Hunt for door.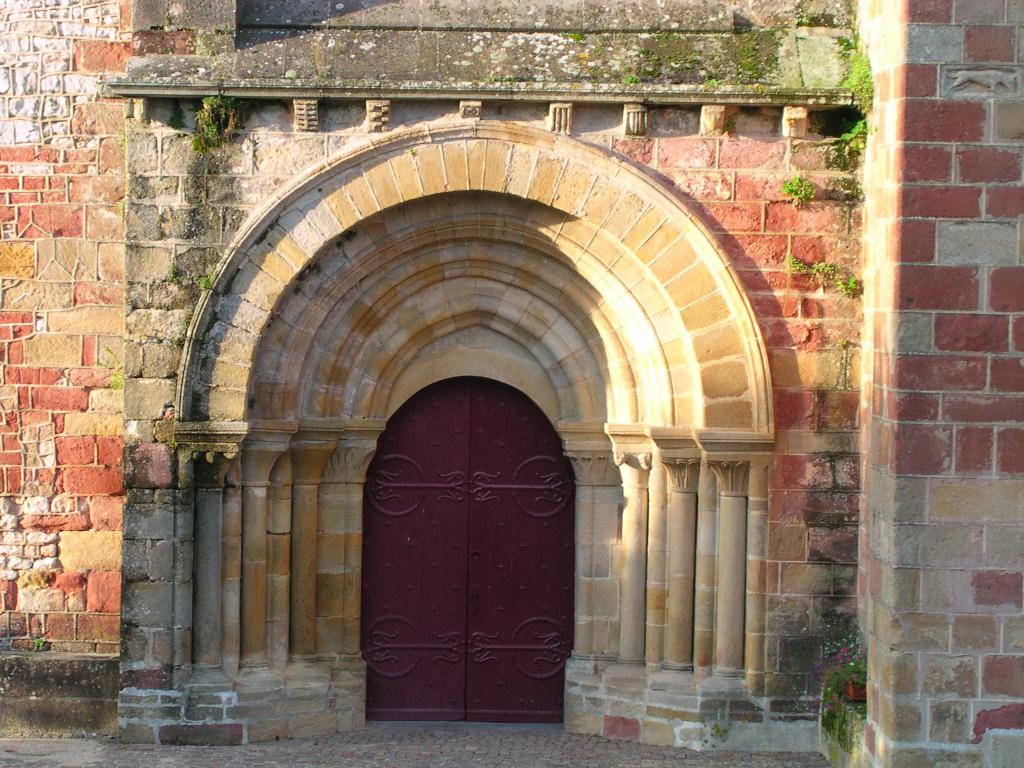
Hunted down at l=362, t=383, r=576, b=729.
